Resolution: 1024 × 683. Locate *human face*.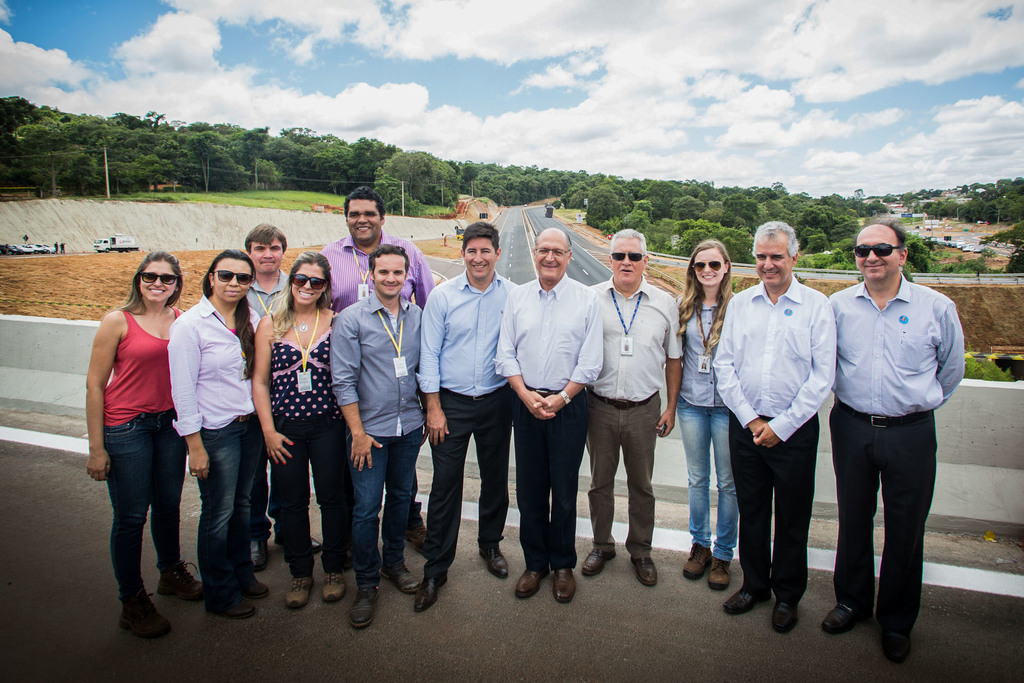
left=533, top=234, right=570, bottom=279.
